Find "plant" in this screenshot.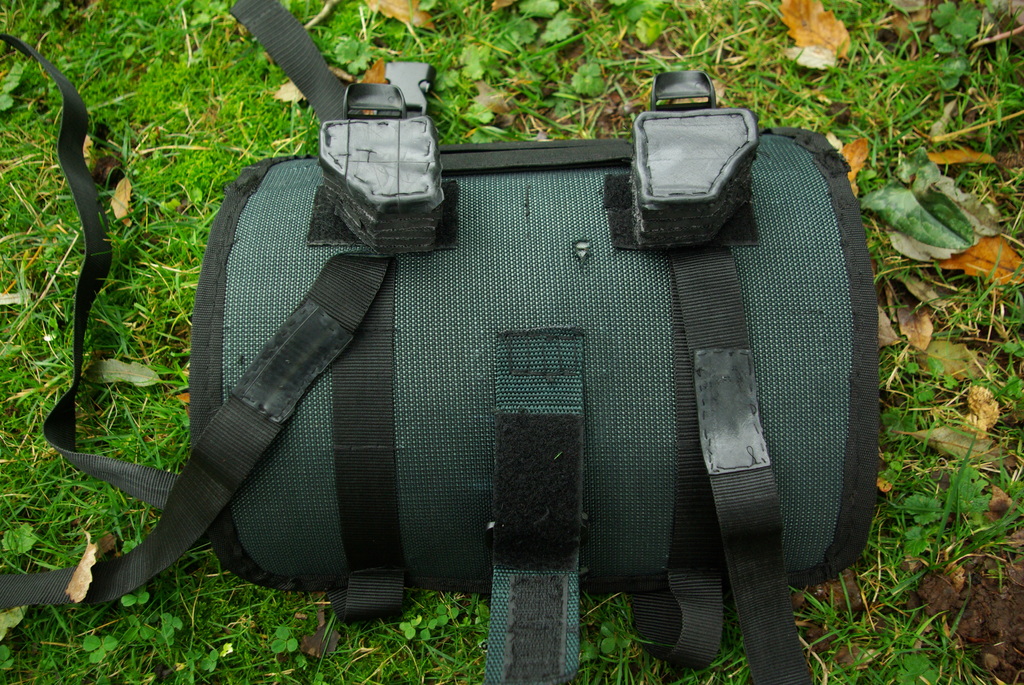
The bounding box for "plant" is [left=0, top=510, right=45, bottom=560].
